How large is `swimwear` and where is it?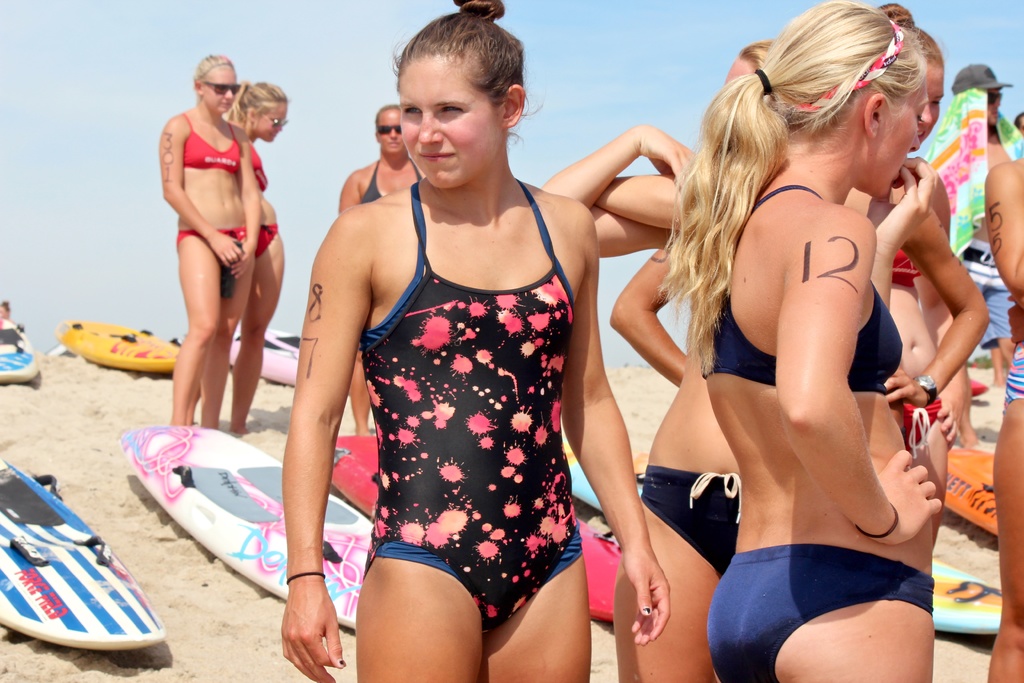
Bounding box: (157,211,260,272).
